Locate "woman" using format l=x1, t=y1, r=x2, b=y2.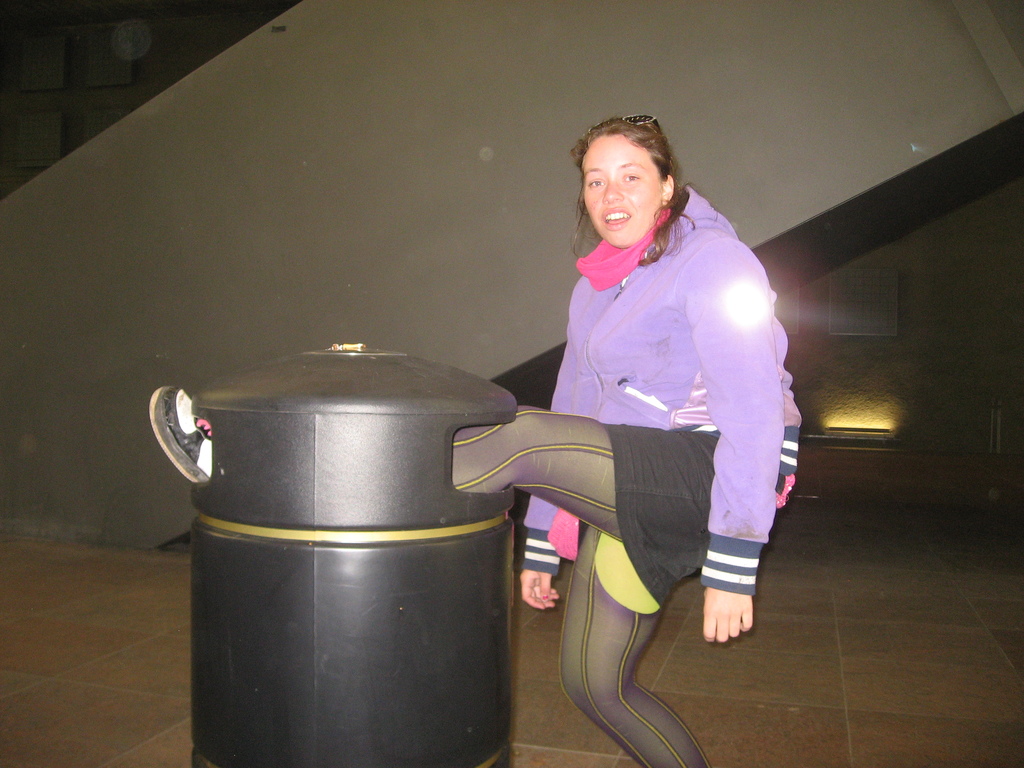
l=152, t=111, r=800, b=767.
